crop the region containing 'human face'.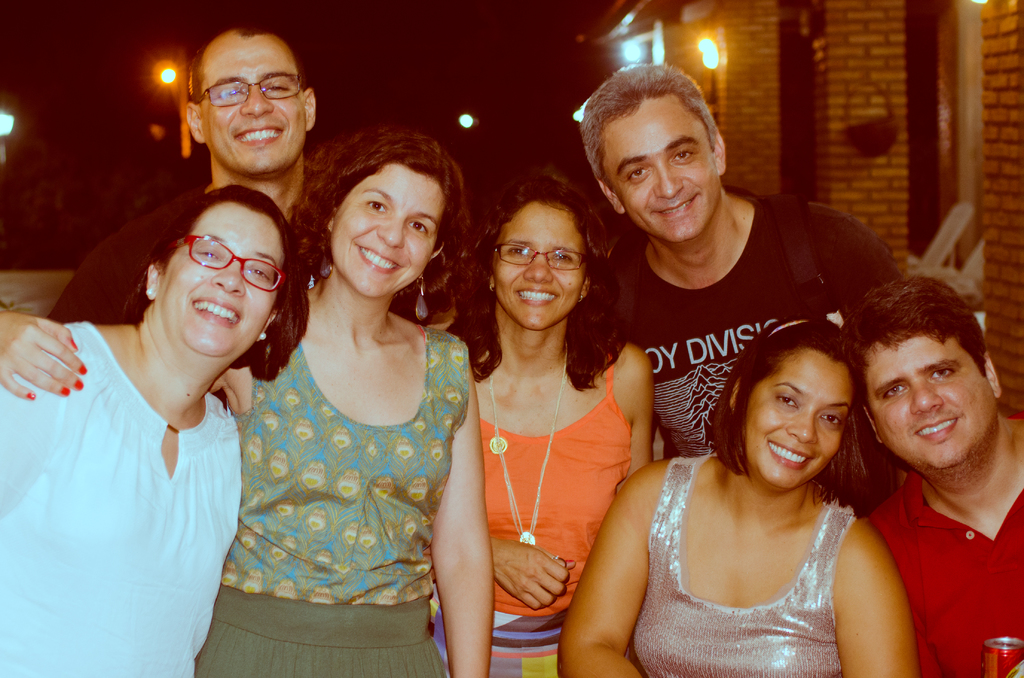
Crop region: (486,197,577,328).
